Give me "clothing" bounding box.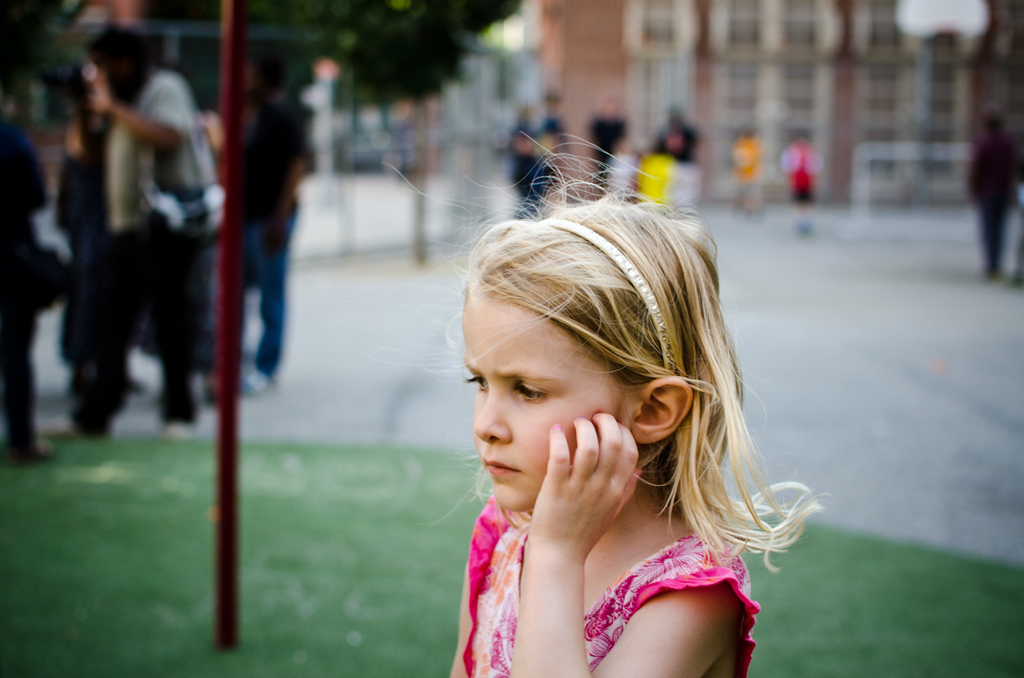
56 107 125 443.
